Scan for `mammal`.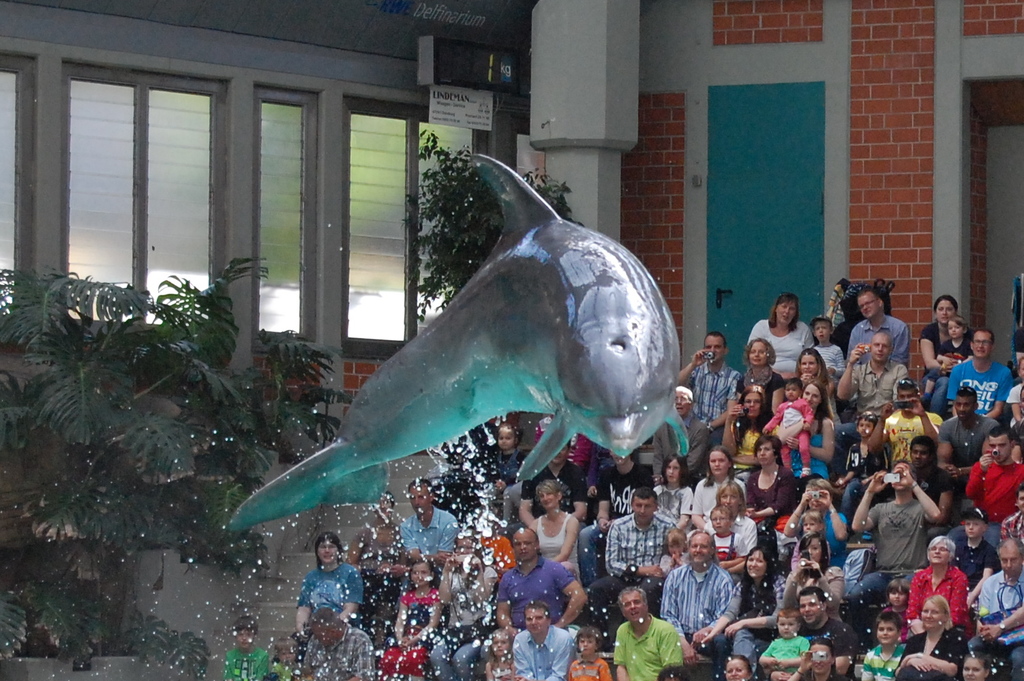
Scan result: 782 479 858 566.
